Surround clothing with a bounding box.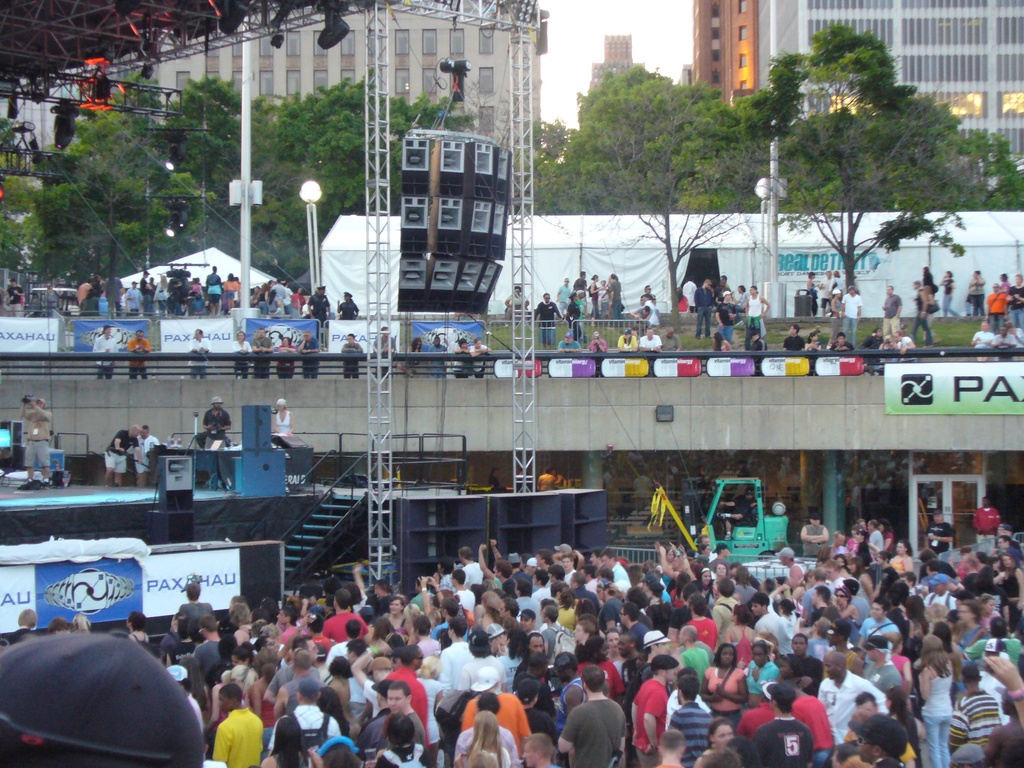
(566,299,580,325).
